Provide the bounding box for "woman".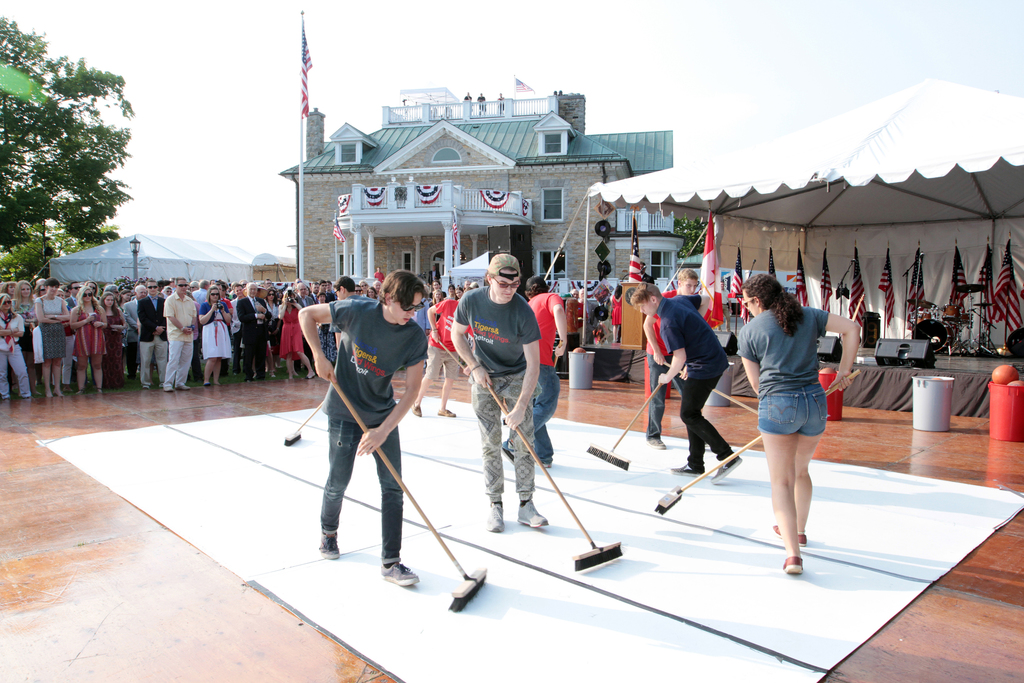
box(6, 276, 40, 394).
